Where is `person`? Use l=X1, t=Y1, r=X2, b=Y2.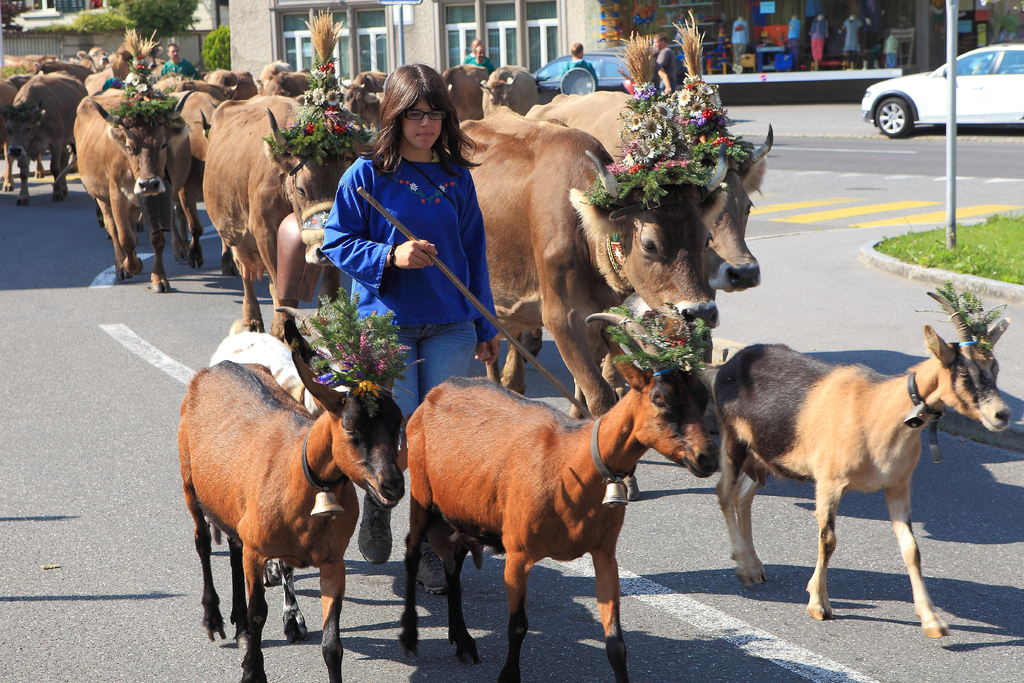
l=840, t=10, r=860, b=71.
